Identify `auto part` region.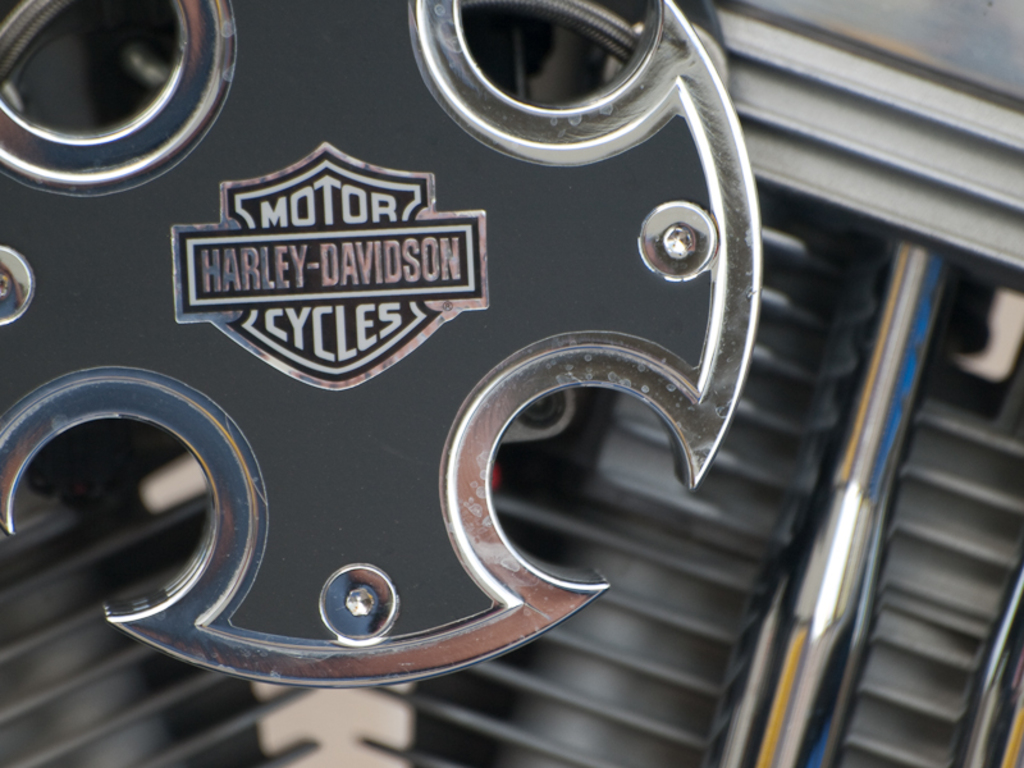
Region: region(0, 0, 762, 686).
